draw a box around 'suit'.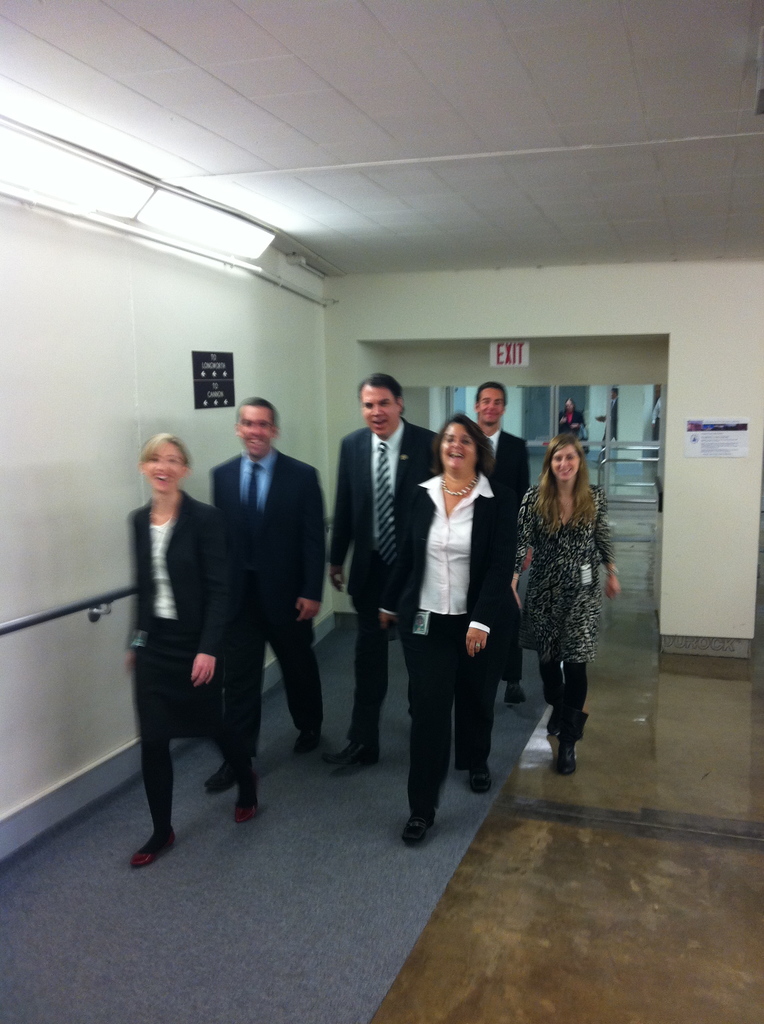
[x1=471, y1=424, x2=532, y2=687].
